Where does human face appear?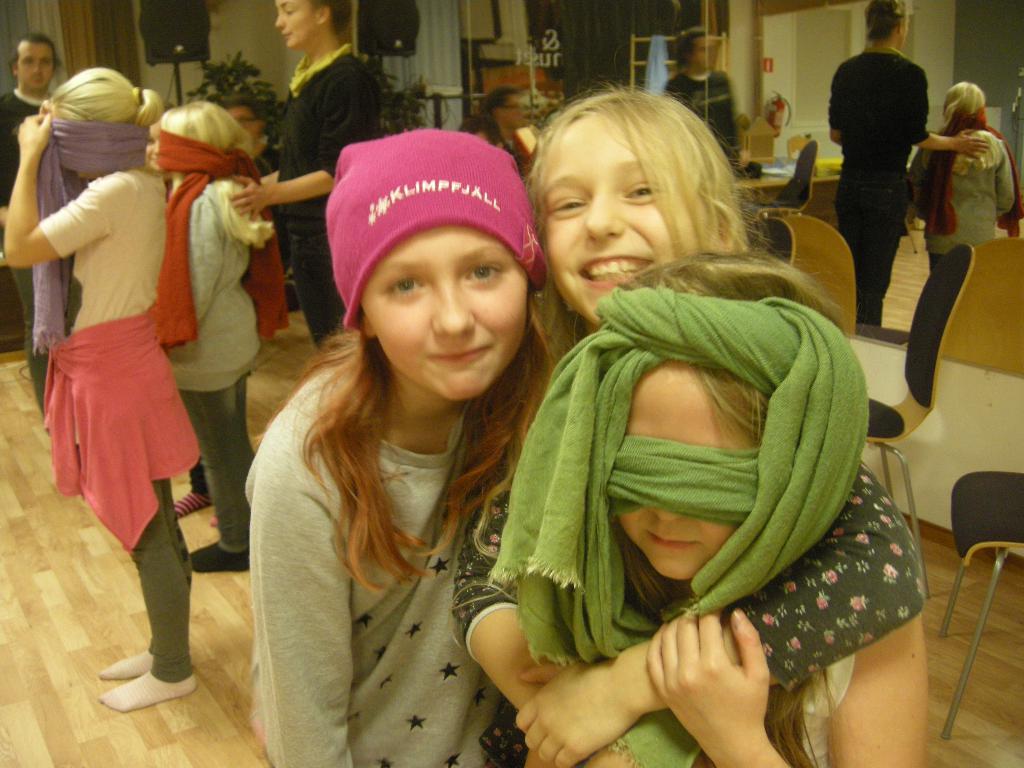
Appears at x1=696, y1=36, x2=712, y2=73.
